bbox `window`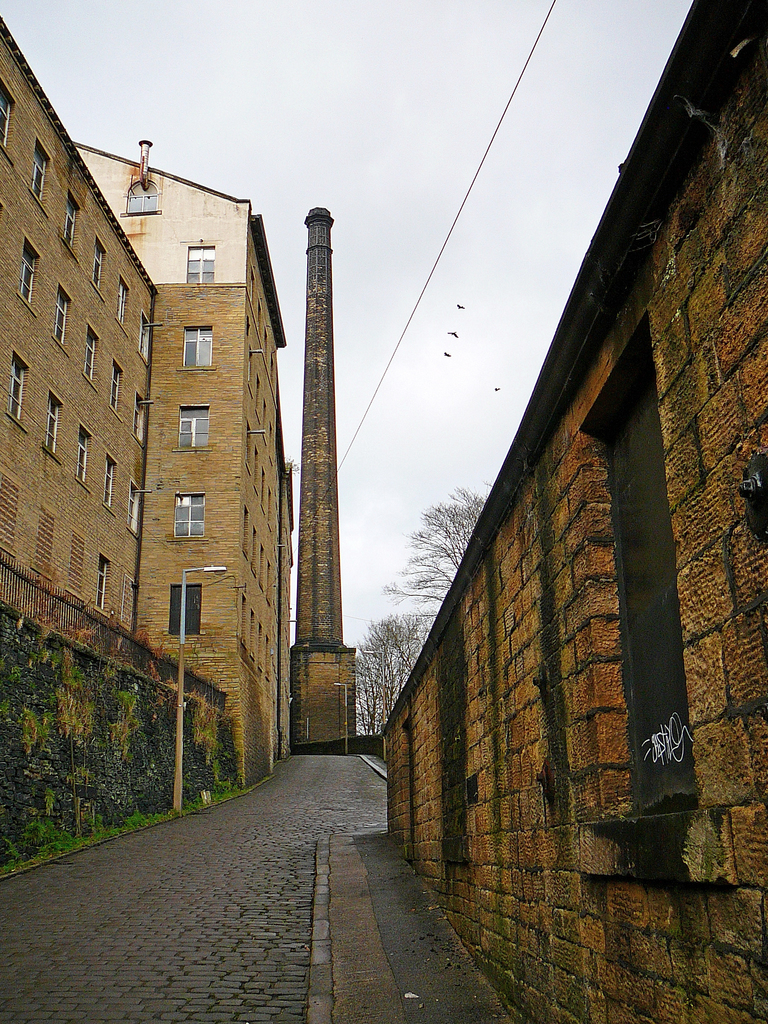
{"left": 111, "top": 361, "right": 125, "bottom": 417}
